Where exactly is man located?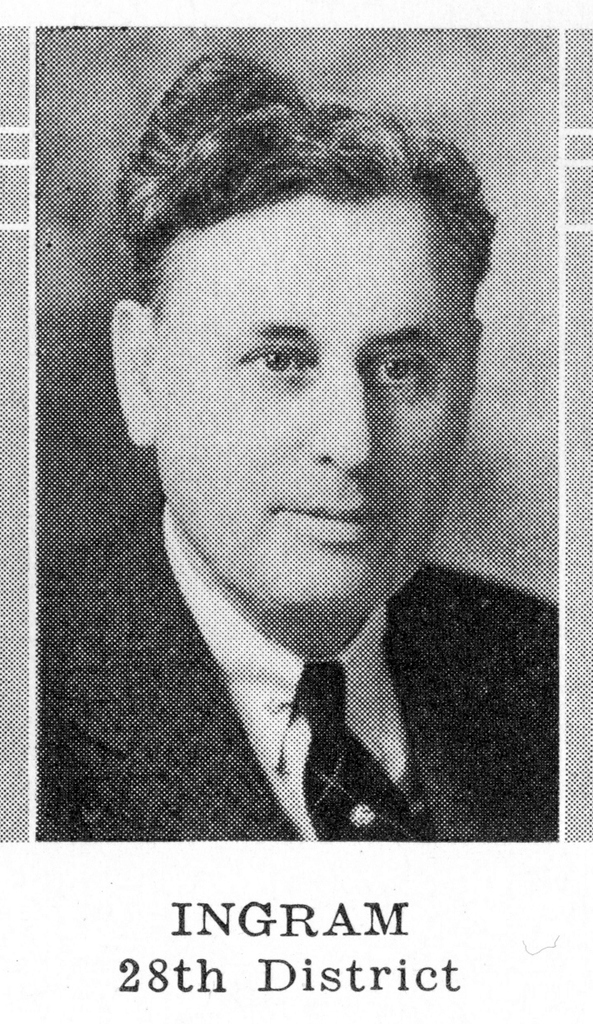
Its bounding box is 48,124,564,918.
